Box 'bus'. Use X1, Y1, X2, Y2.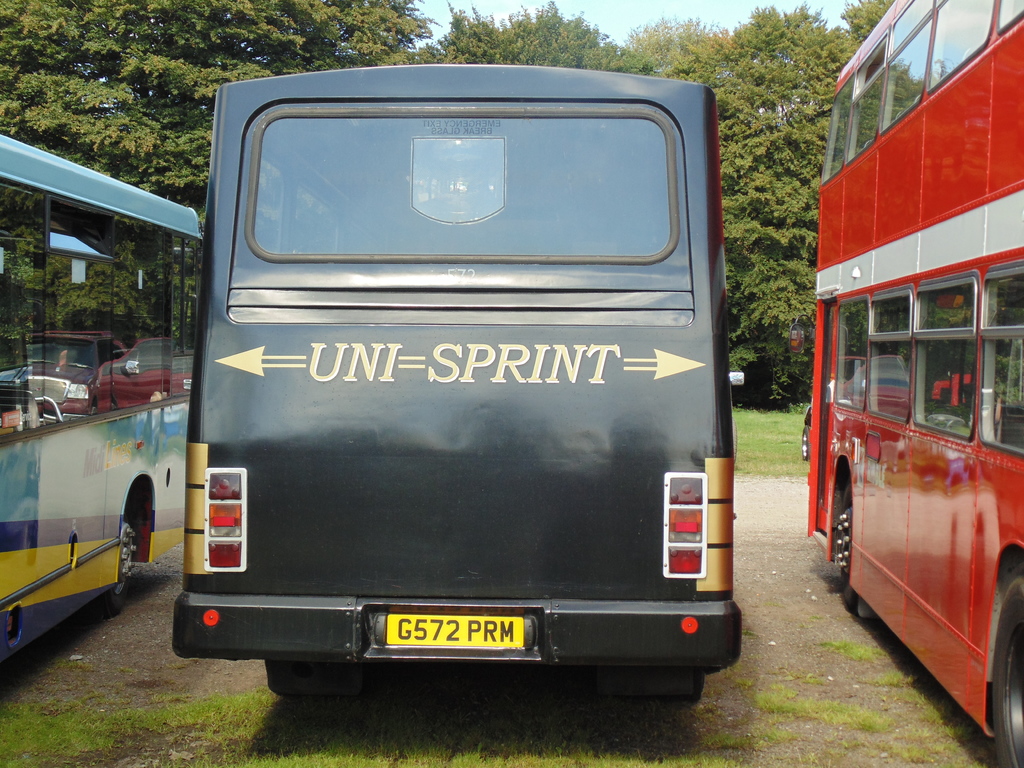
169, 62, 755, 712.
